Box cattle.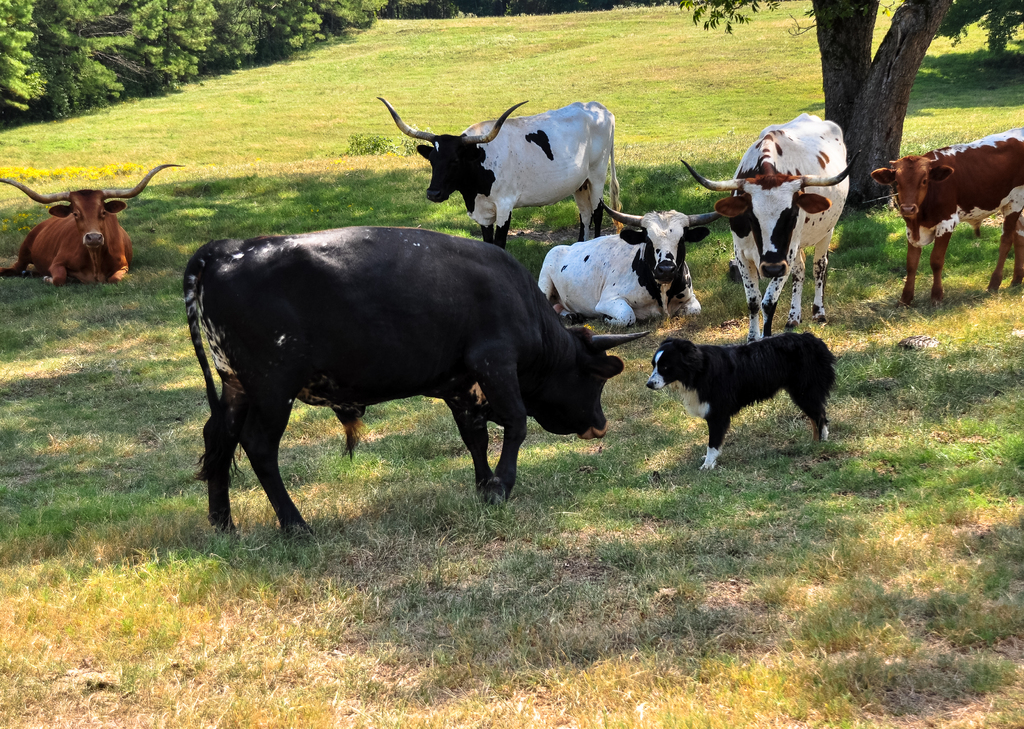
<region>376, 96, 620, 253</region>.
